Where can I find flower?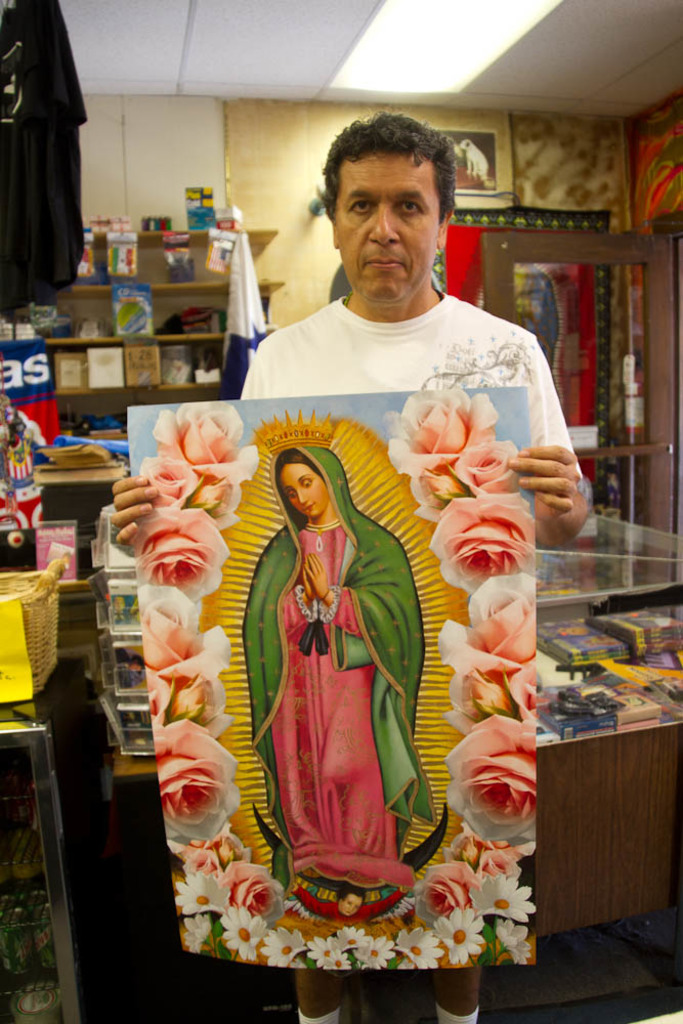
You can find it at box=[136, 586, 230, 682].
